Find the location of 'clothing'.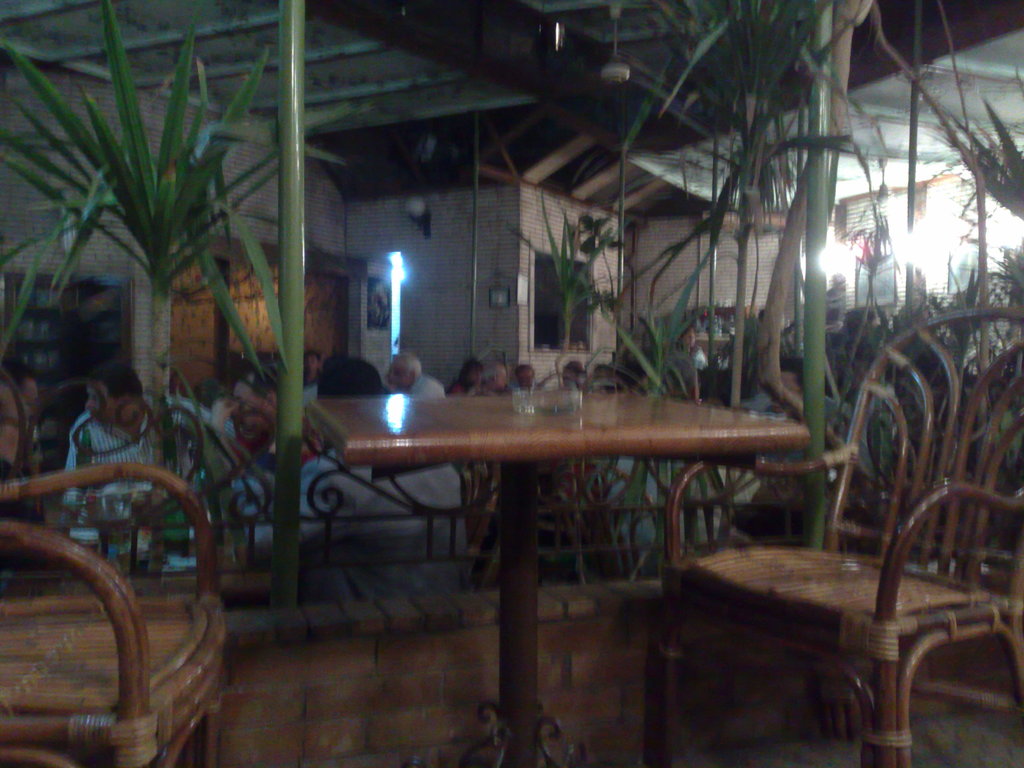
Location: (x1=728, y1=385, x2=804, y2=427).
